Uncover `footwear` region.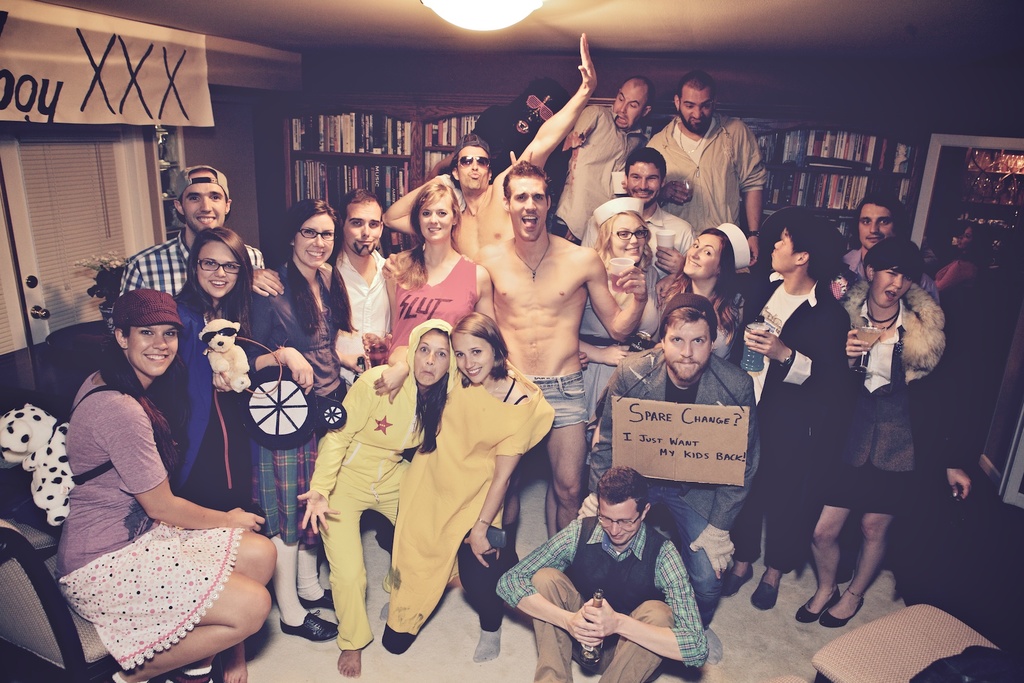
Uncovered: region(796, 599, 828, 625).
